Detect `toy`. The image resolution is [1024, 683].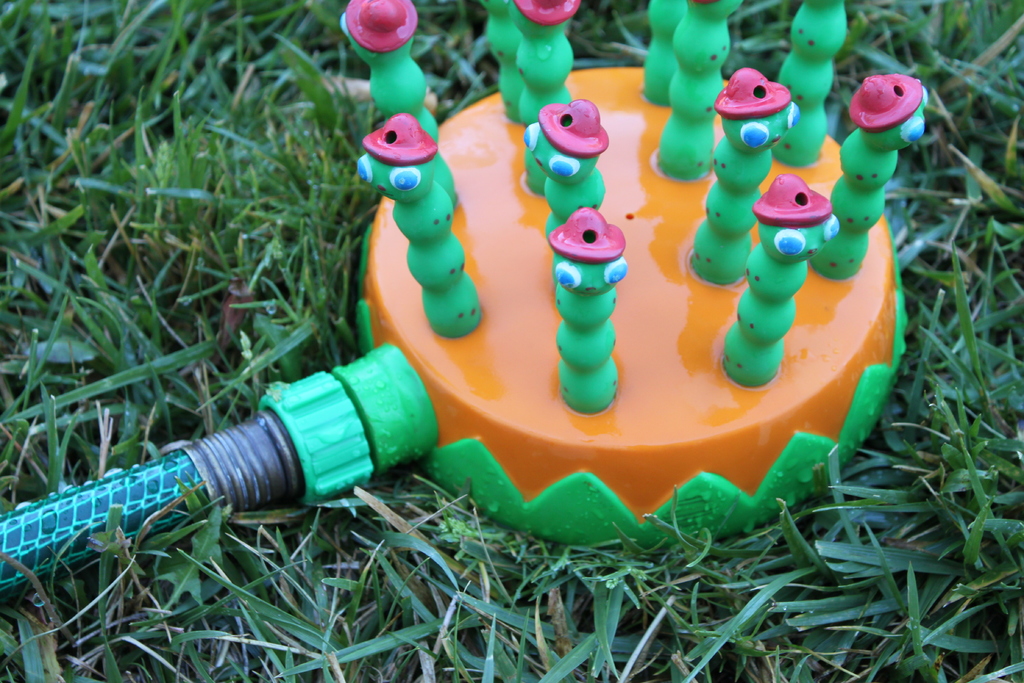
{"x1": 639, "y1": 0, "x2": 691, "y2": 109}.
